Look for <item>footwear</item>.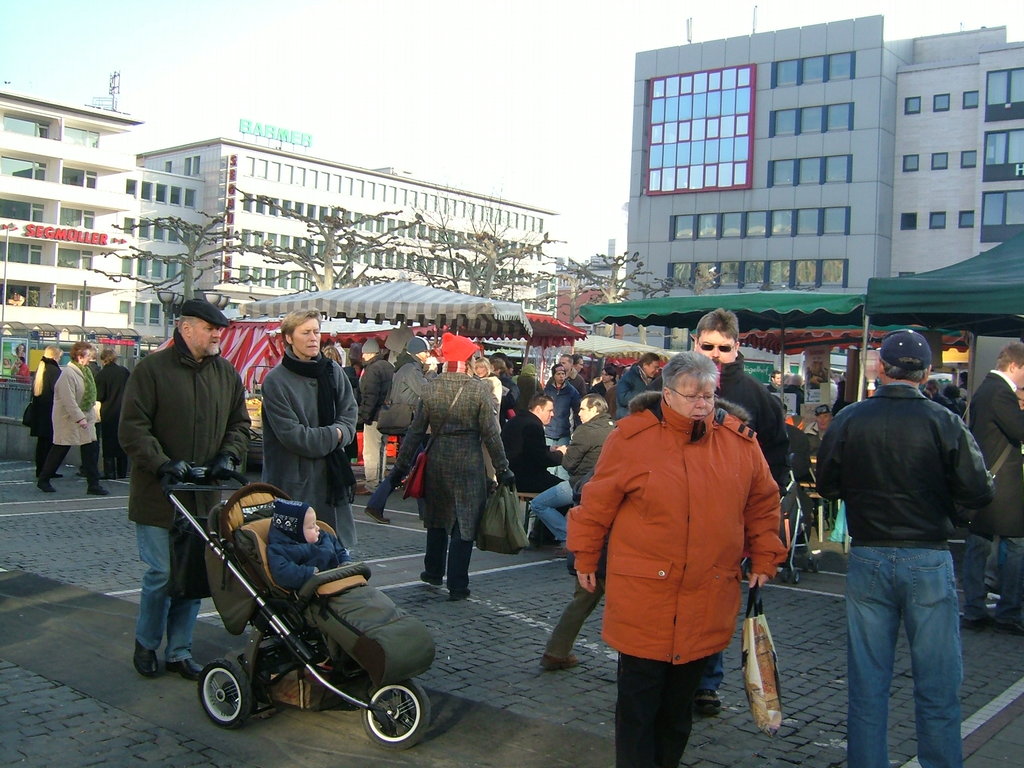
Found: 545,651,582,675.
